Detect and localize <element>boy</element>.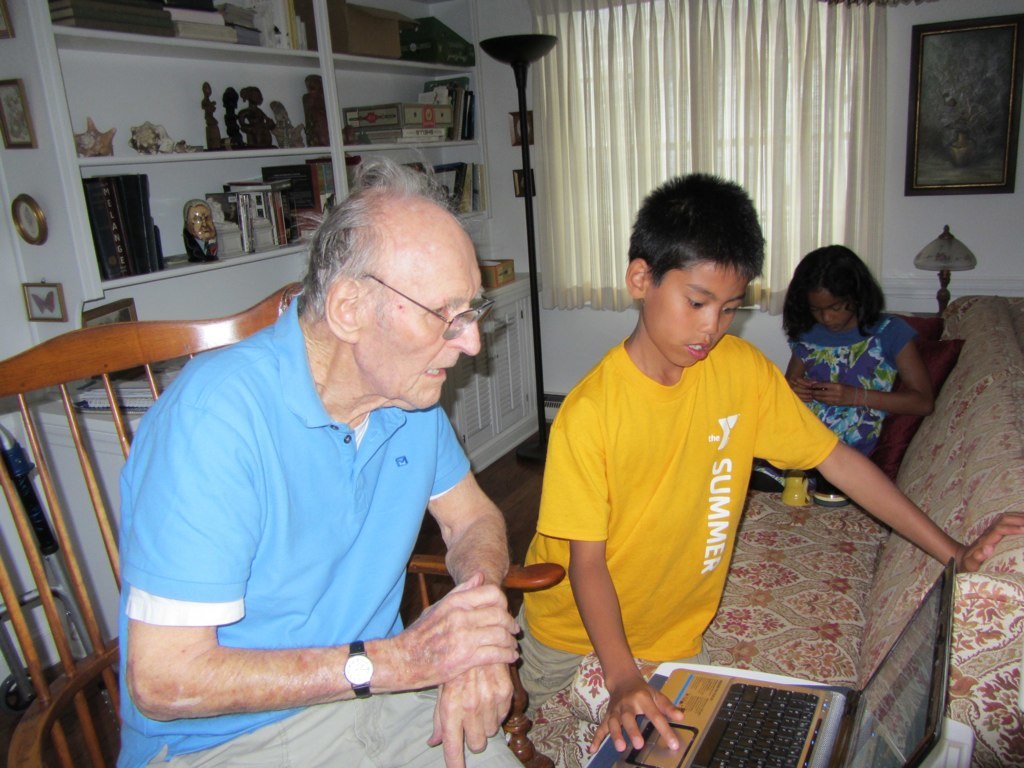
Localized at (x1=513, y1=168, x2=1023, y2=760).
